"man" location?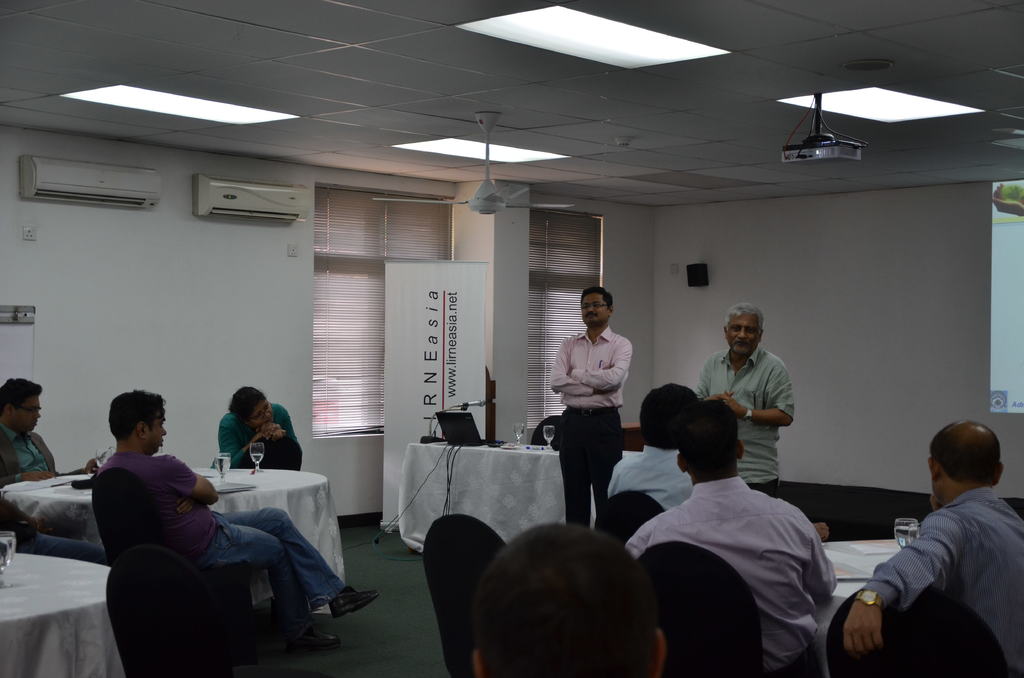
695/303/794/497
